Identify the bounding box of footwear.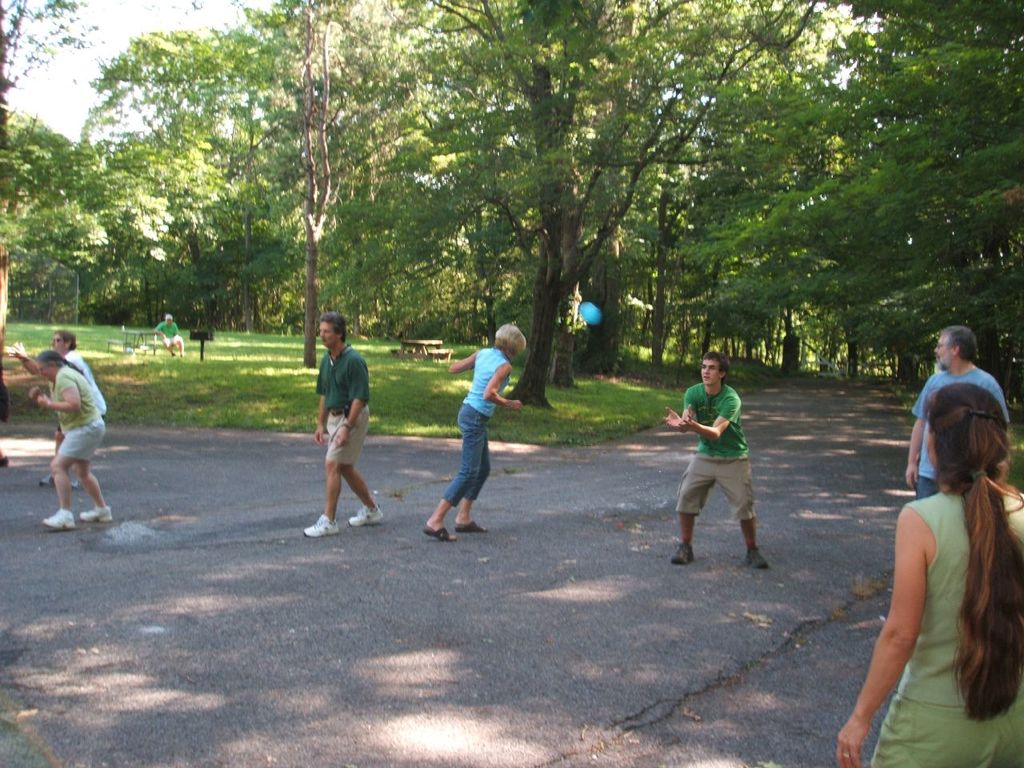
81 503 111 521.
